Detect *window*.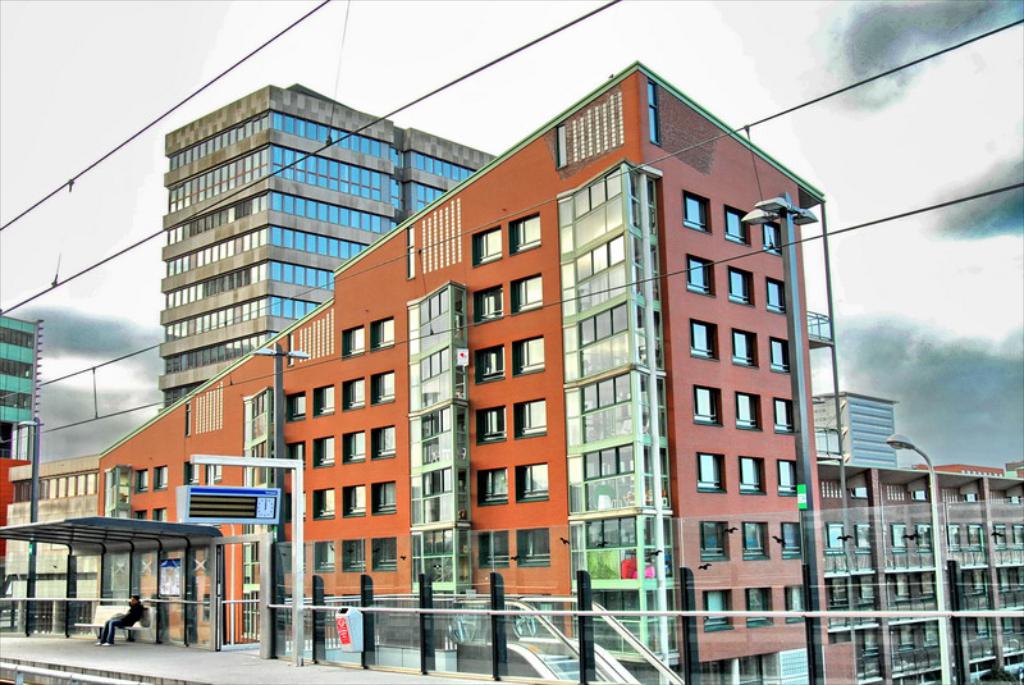
Detected at select_region(370, 543, 397, 572).
